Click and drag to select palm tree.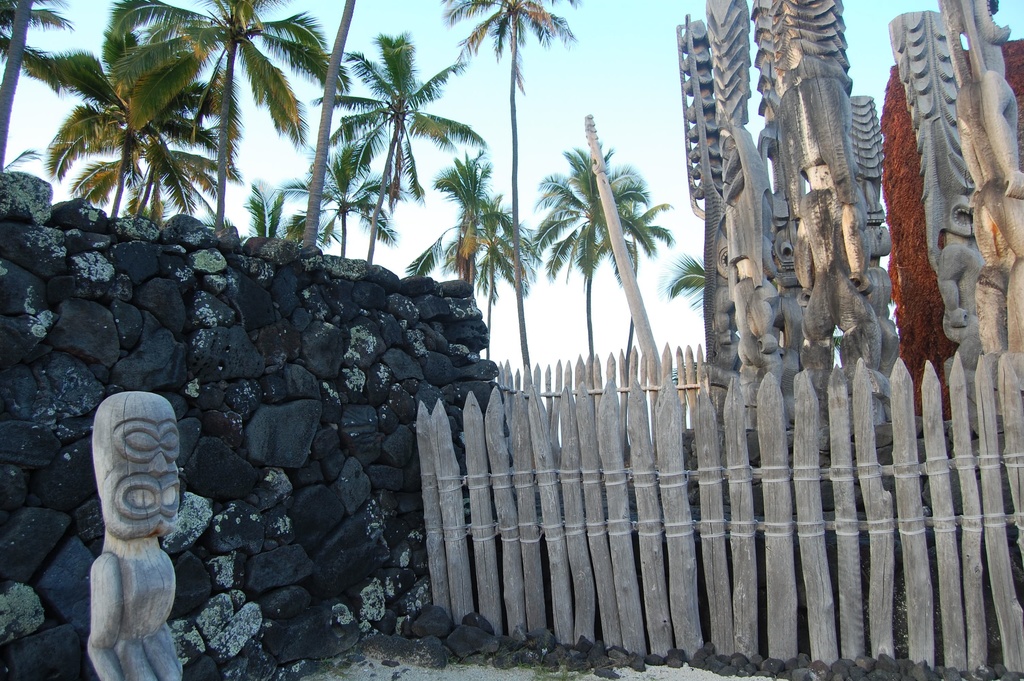
Selection: (54, 63, 182, 231).
